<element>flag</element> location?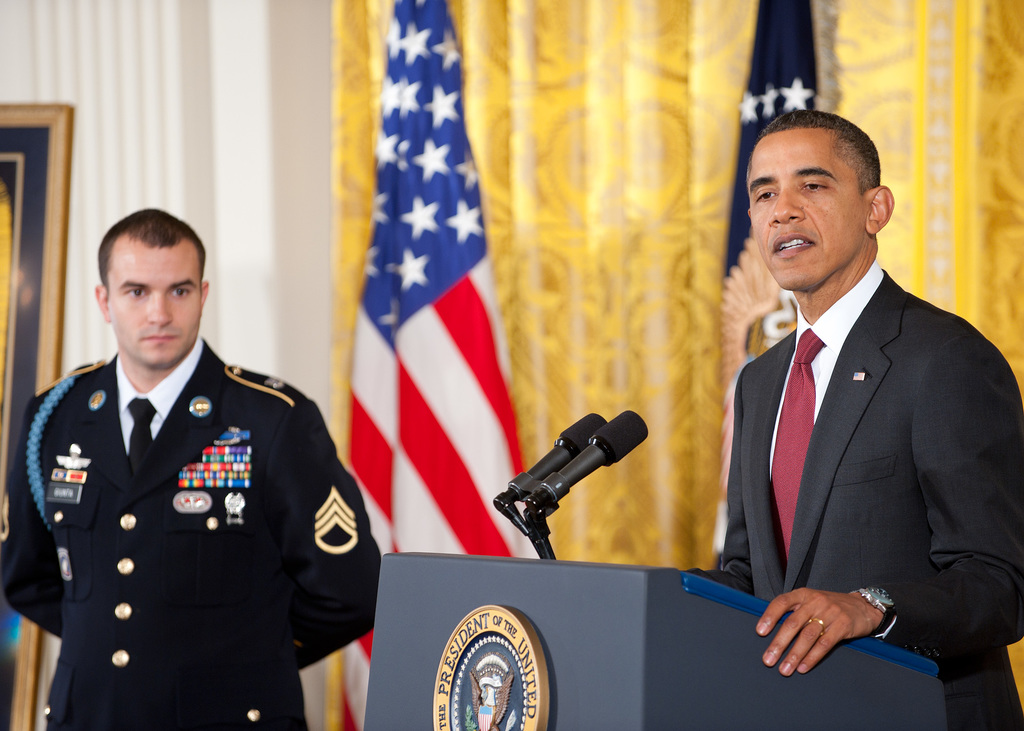
select_region(320, 19, 538, 606)
